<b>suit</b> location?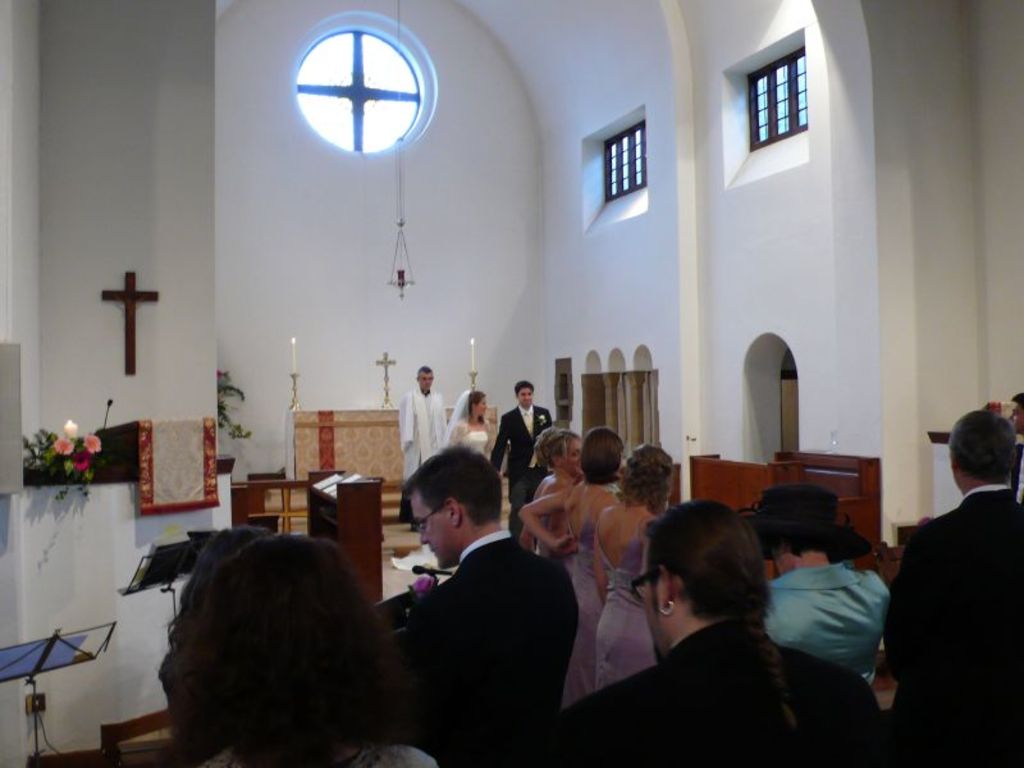
left=399, top=535, right=579, bottom=767
